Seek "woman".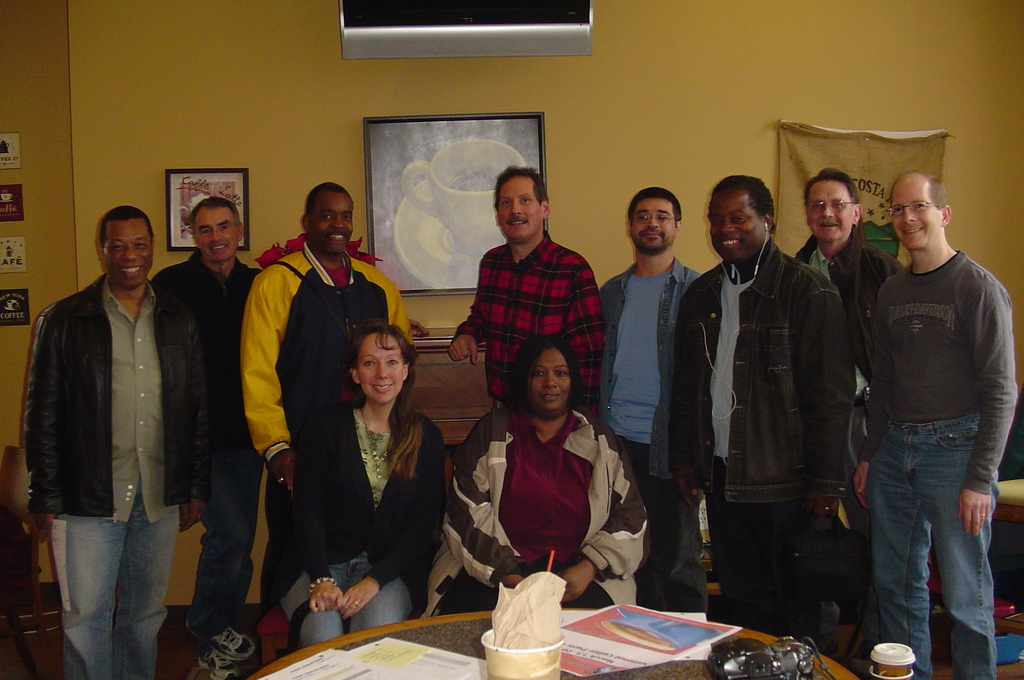
435, 329, 655, 610.
